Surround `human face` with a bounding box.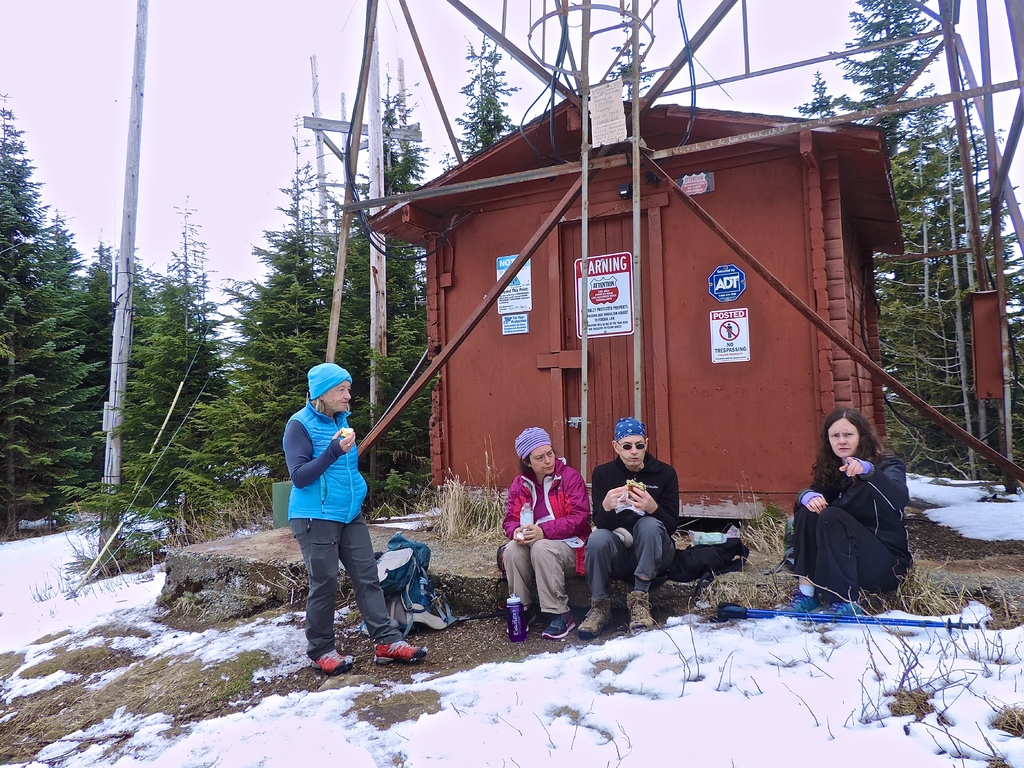
bbox=(618, 433, 648, 467).
